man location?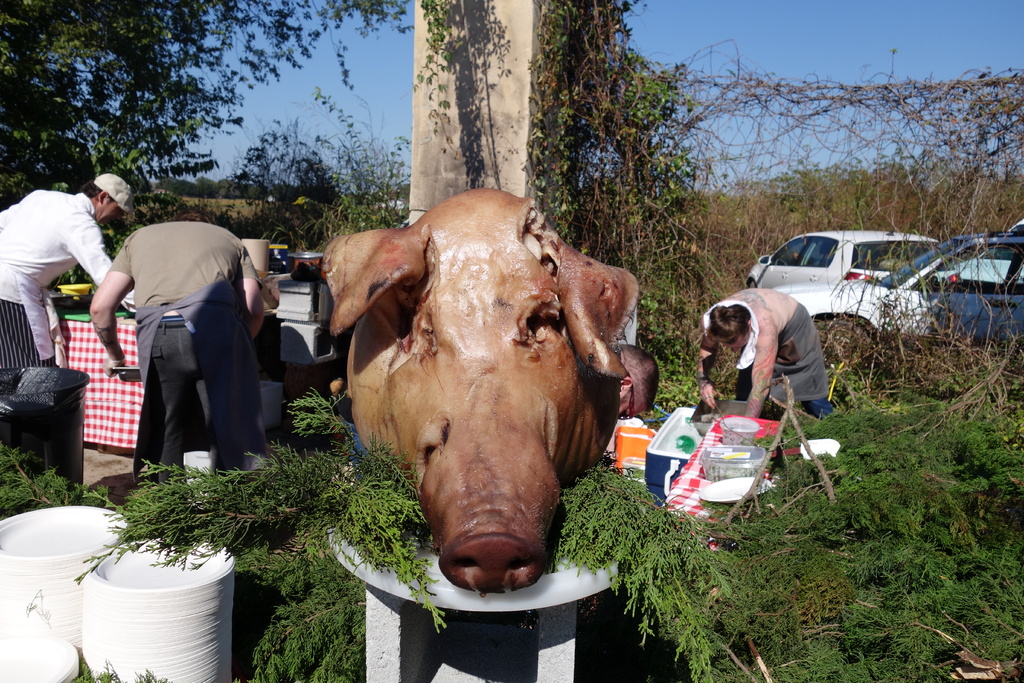
[690,281,828,426]
